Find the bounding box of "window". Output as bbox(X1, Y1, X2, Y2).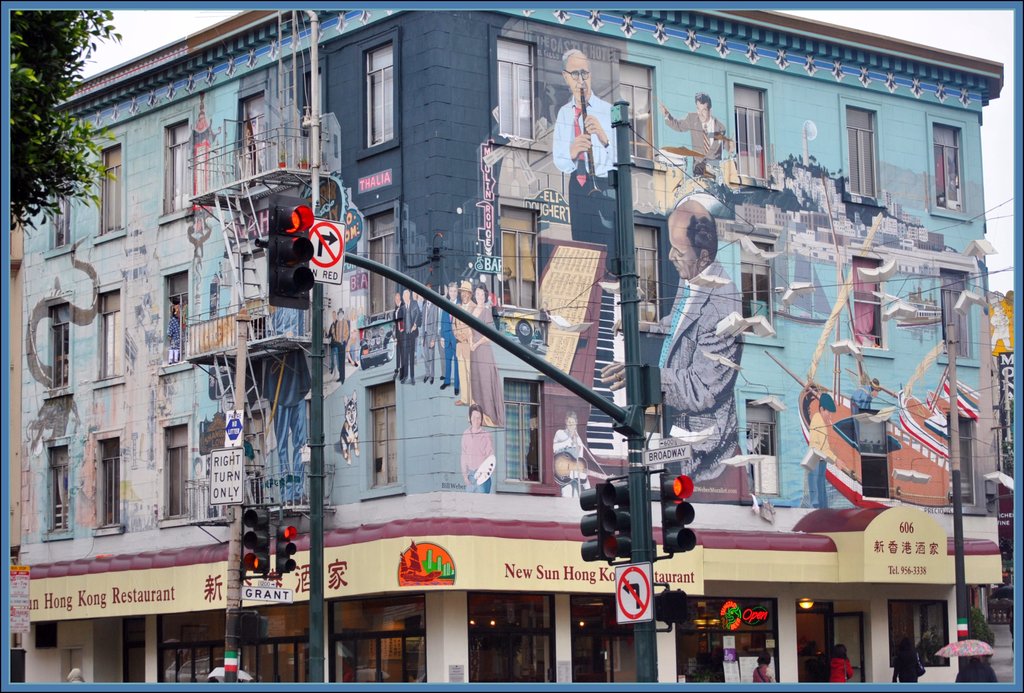
bbox(634, 227, 655, 321).
